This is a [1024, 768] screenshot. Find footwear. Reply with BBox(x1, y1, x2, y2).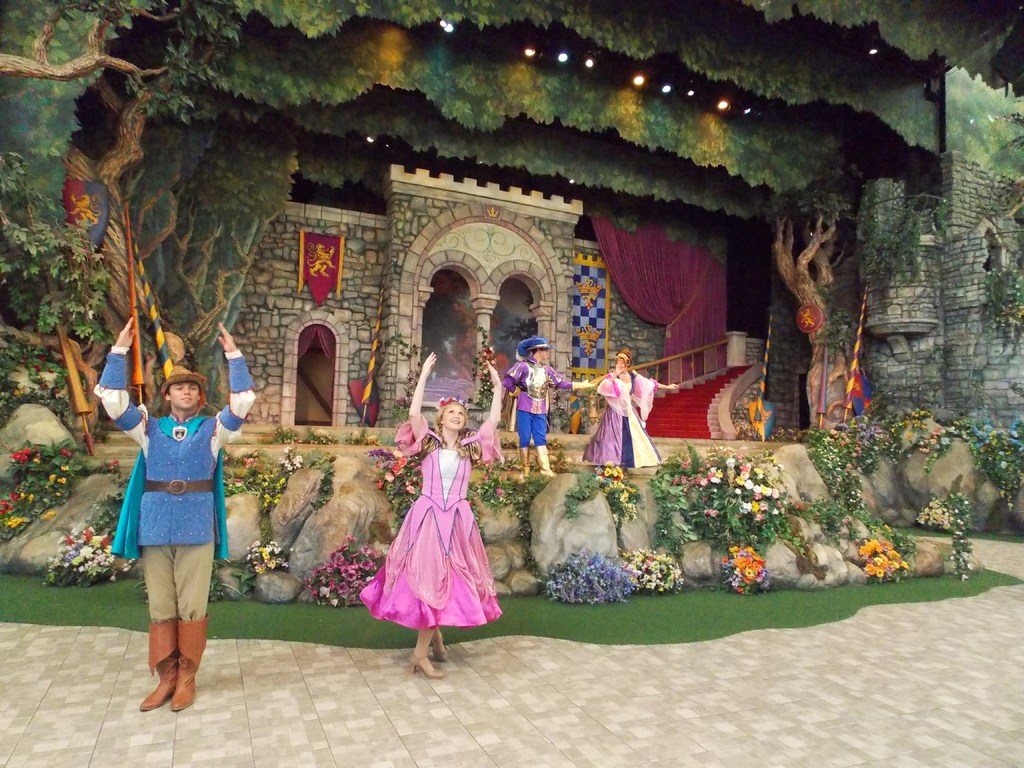
BBox(536, 444, 556, 475).
